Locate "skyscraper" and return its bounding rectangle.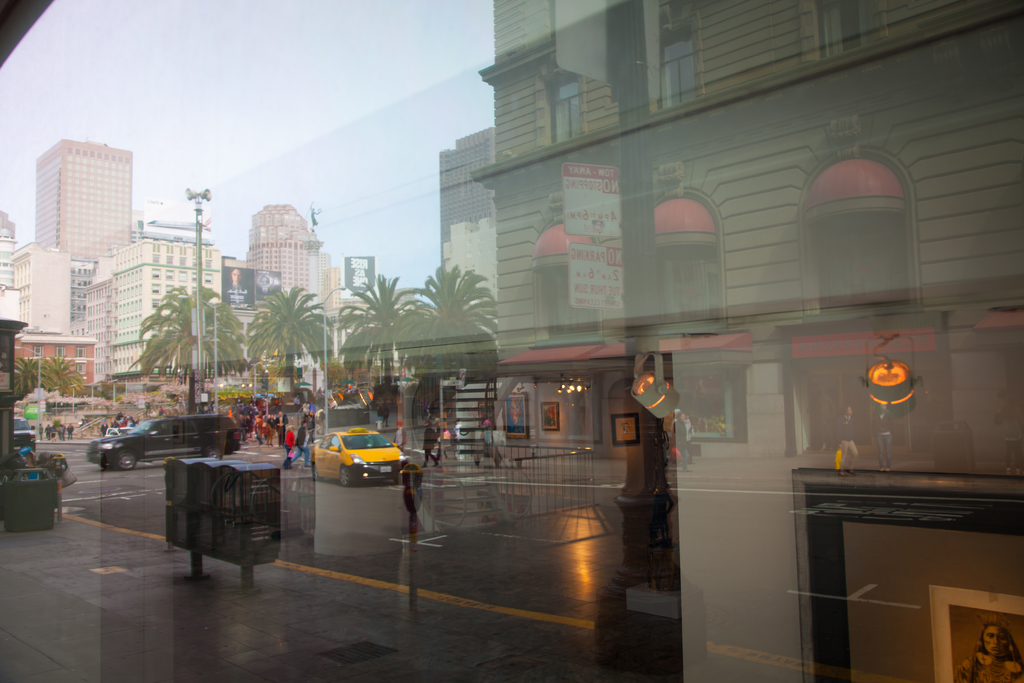
bbox=(31, 136, 133, 242).
